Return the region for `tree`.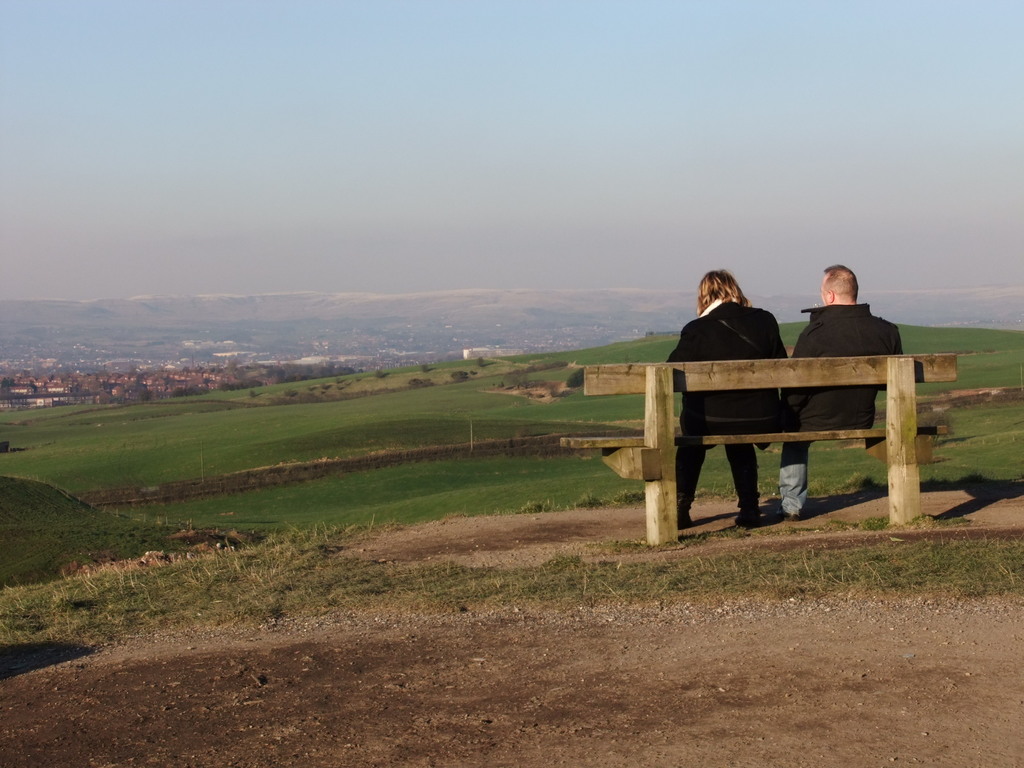
BBox(449, 371, 467, 381).
